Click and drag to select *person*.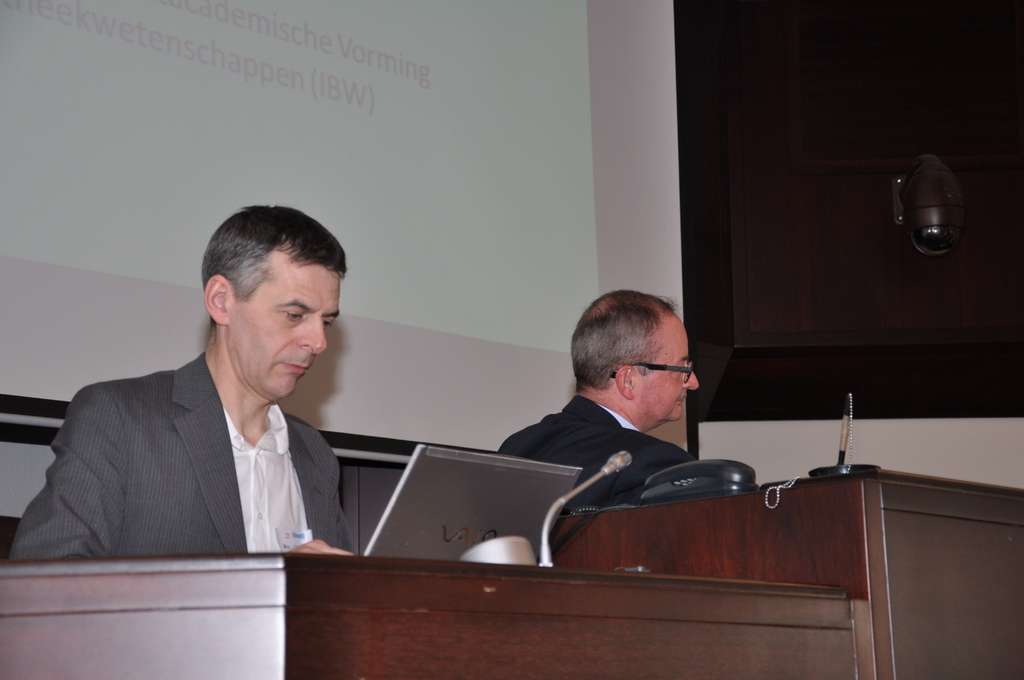
Selection: <box>499,283,700,508</box>.
